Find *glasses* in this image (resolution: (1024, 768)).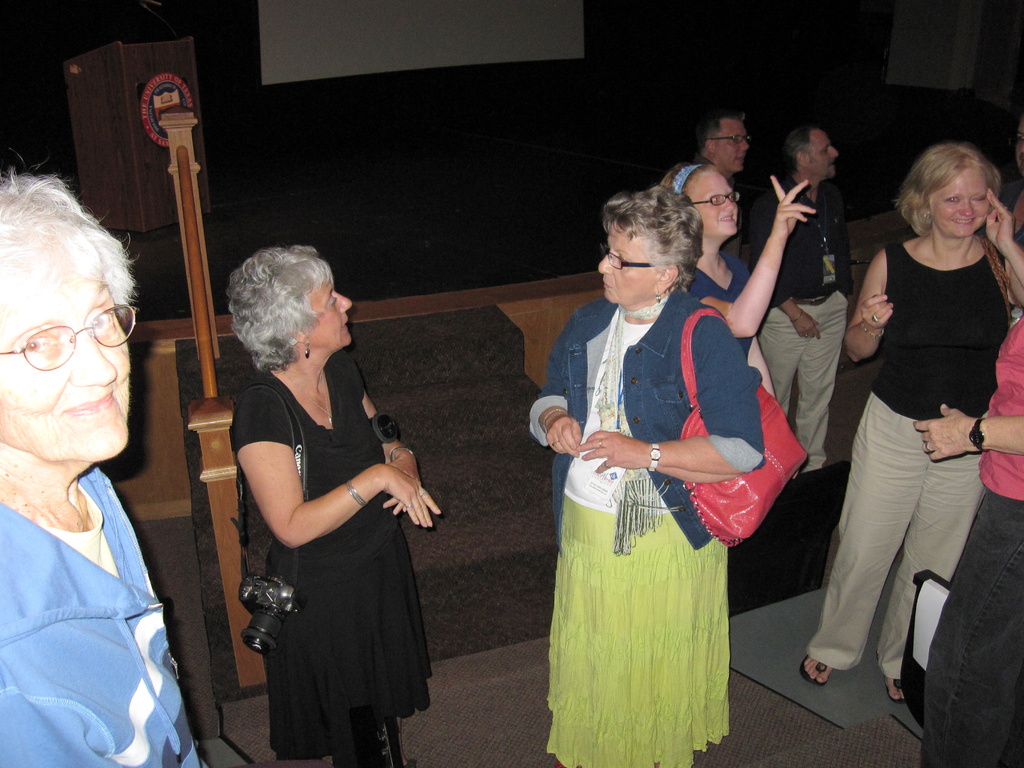
(714, 135, 752, 145).
